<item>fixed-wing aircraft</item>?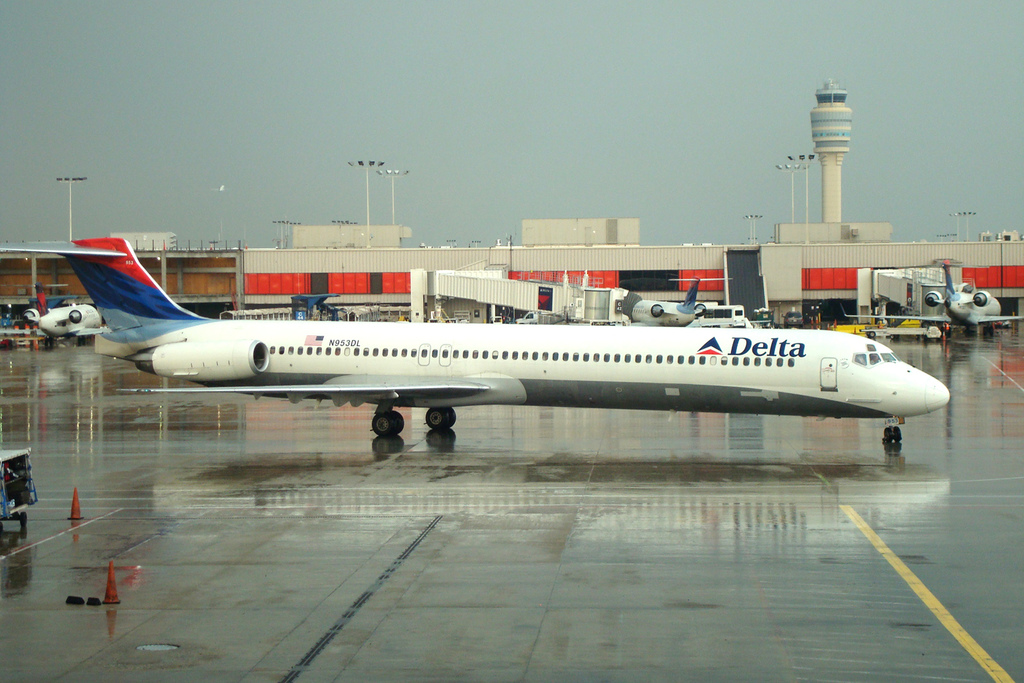
l=626, t=279, r=714, b=335
